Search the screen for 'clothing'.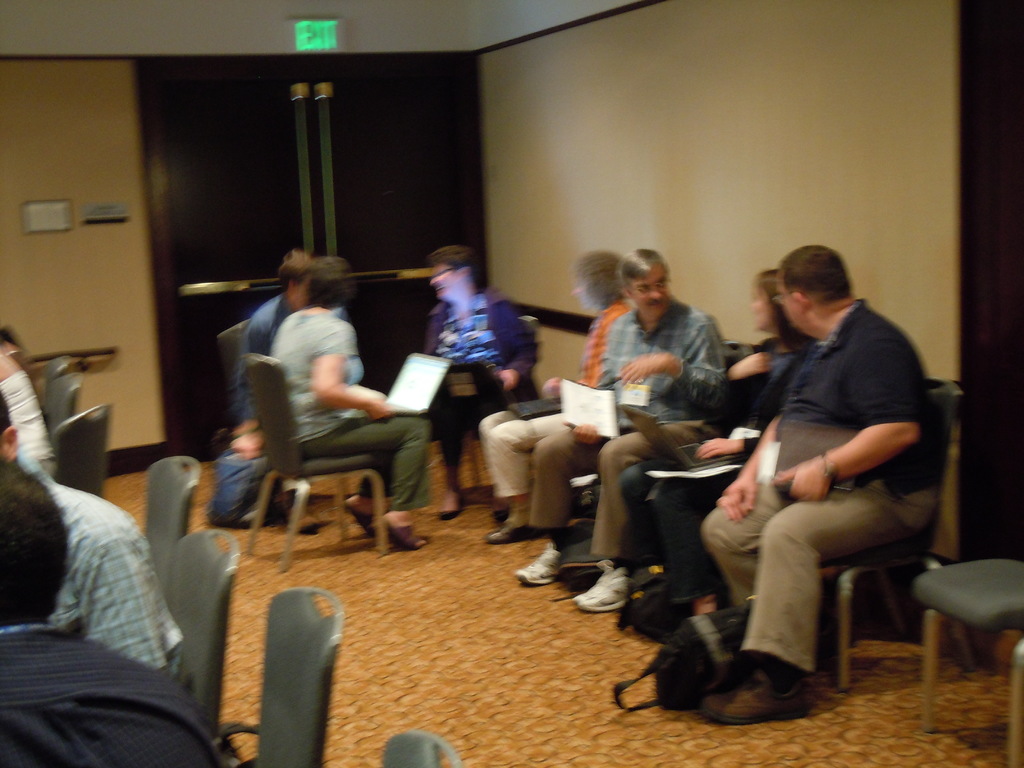
Found at (x1=237, y1=294, x2=366, y2=492).
